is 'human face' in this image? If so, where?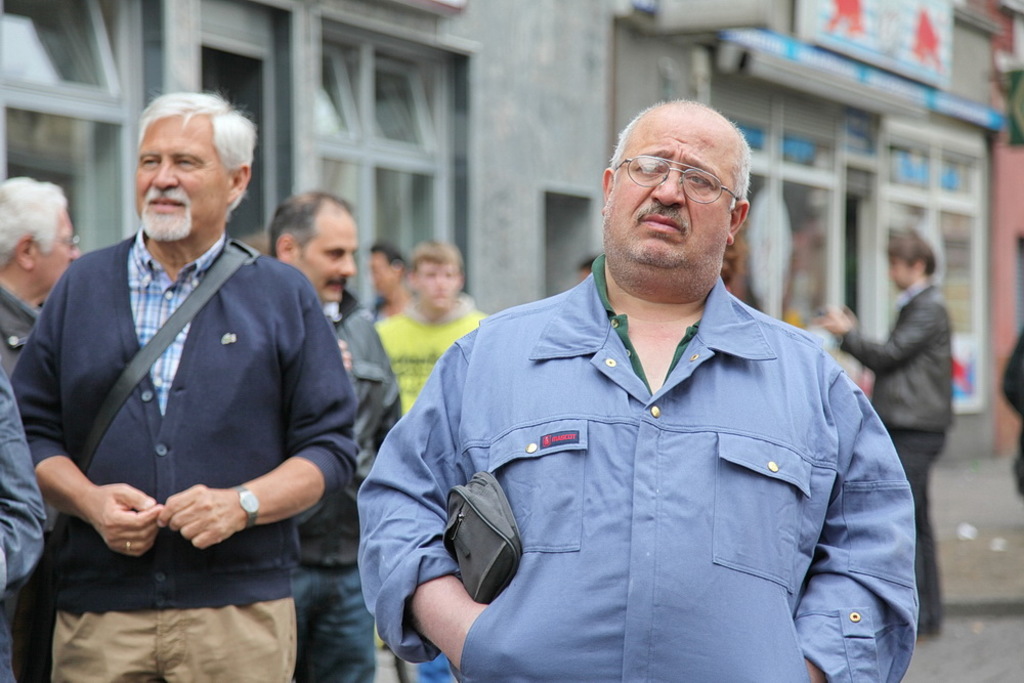
Yes, at [36, 203, 74, 273].
